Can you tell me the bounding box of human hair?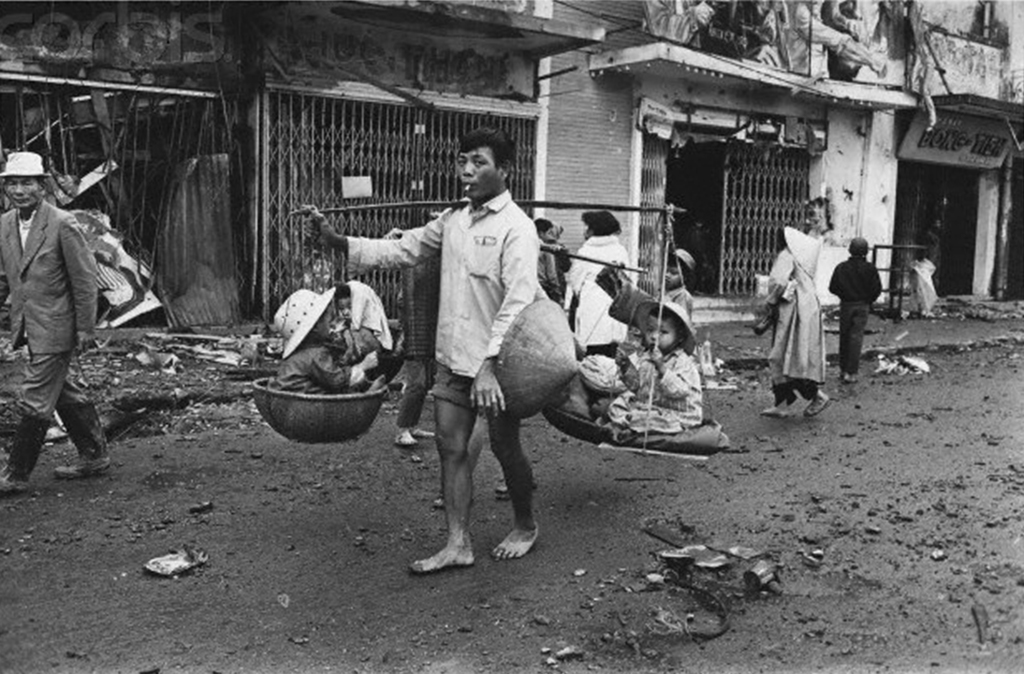
456/127/517/183.
